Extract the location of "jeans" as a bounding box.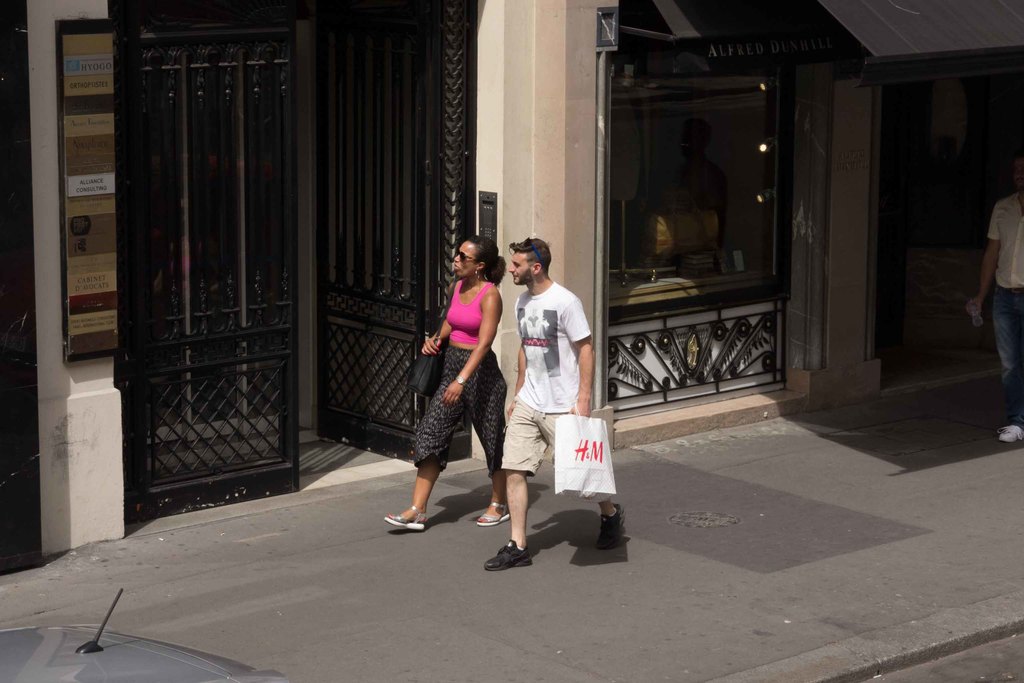
(991,284,1023,432).
